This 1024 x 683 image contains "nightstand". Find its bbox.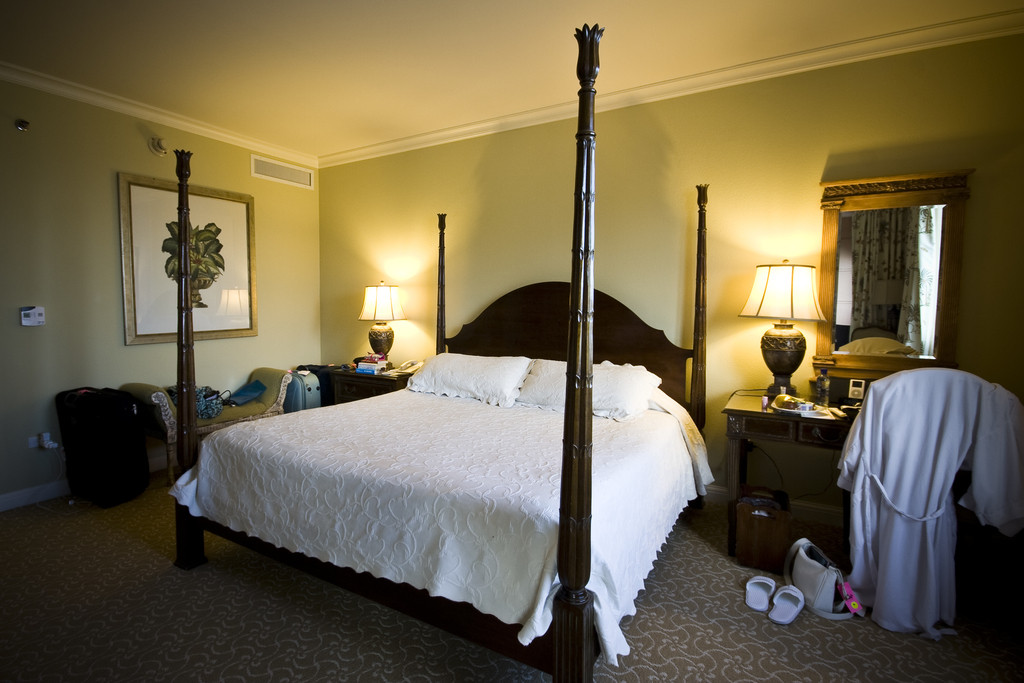
x1=292, y1=348, x2=425, y2=400.
